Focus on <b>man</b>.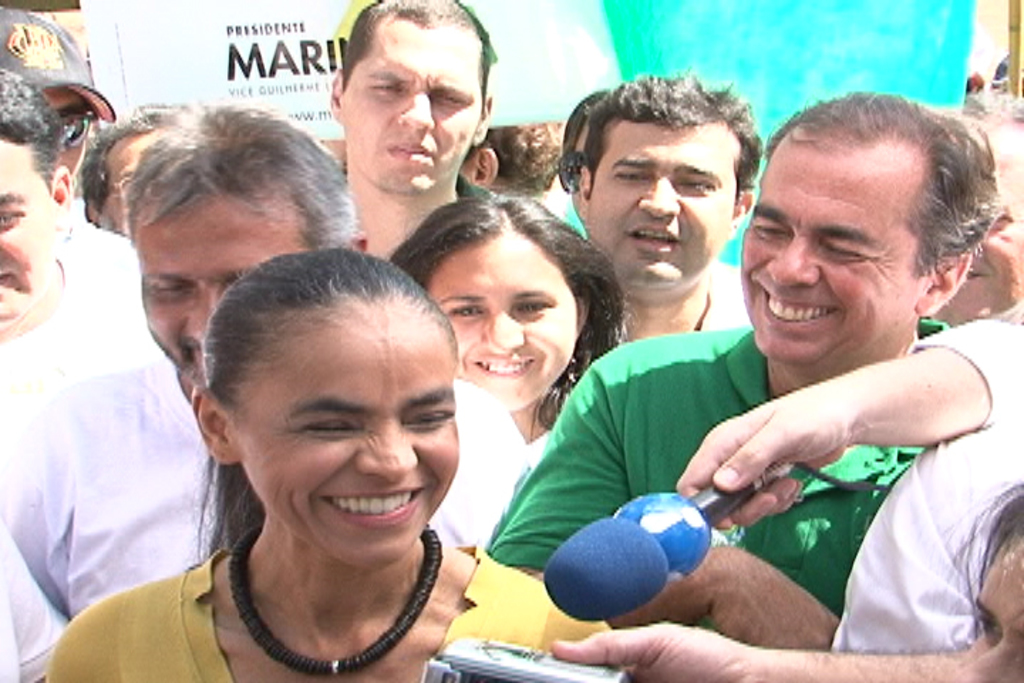
Focused at <bbox>513, 117, 994, 662</bbox>.
